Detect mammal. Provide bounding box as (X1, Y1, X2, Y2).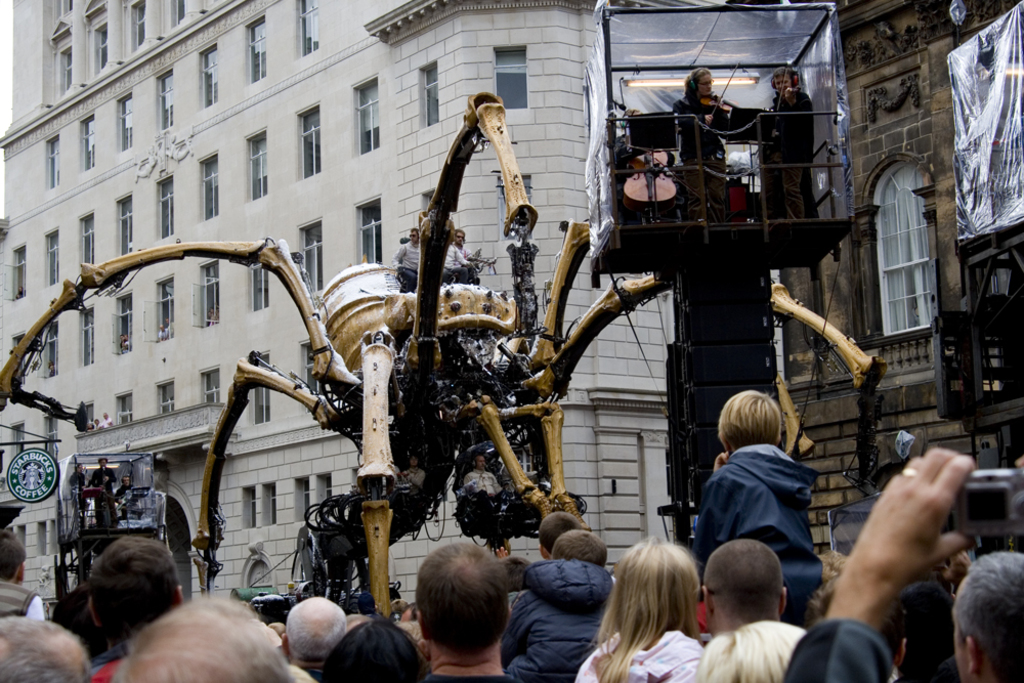
(164, 319, 172, 337).
